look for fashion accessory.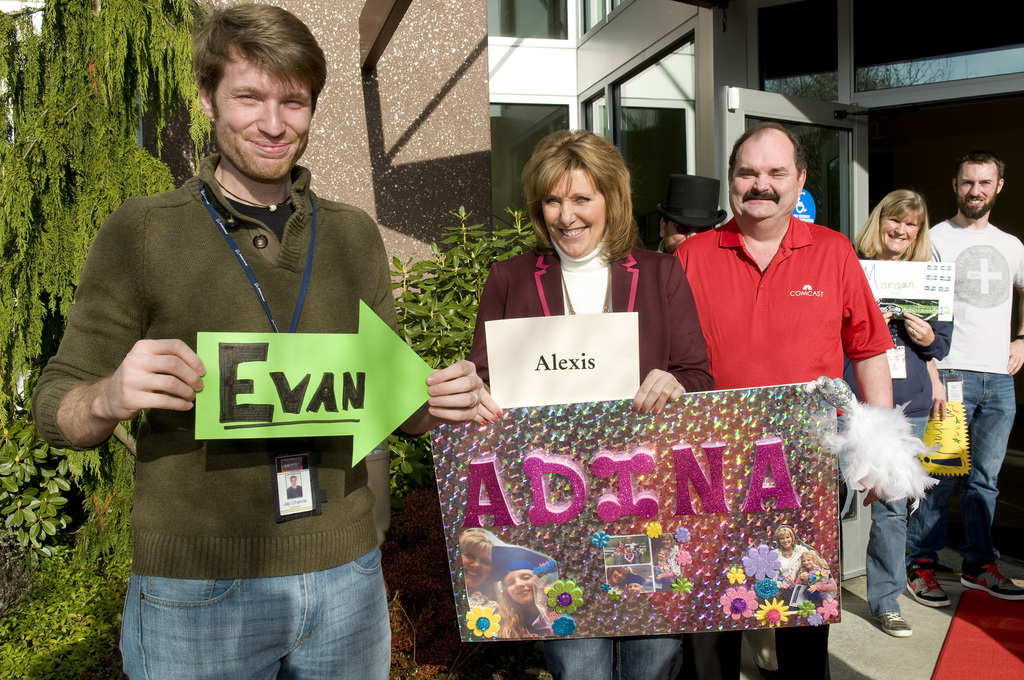
Found: 629 403 638 412.
